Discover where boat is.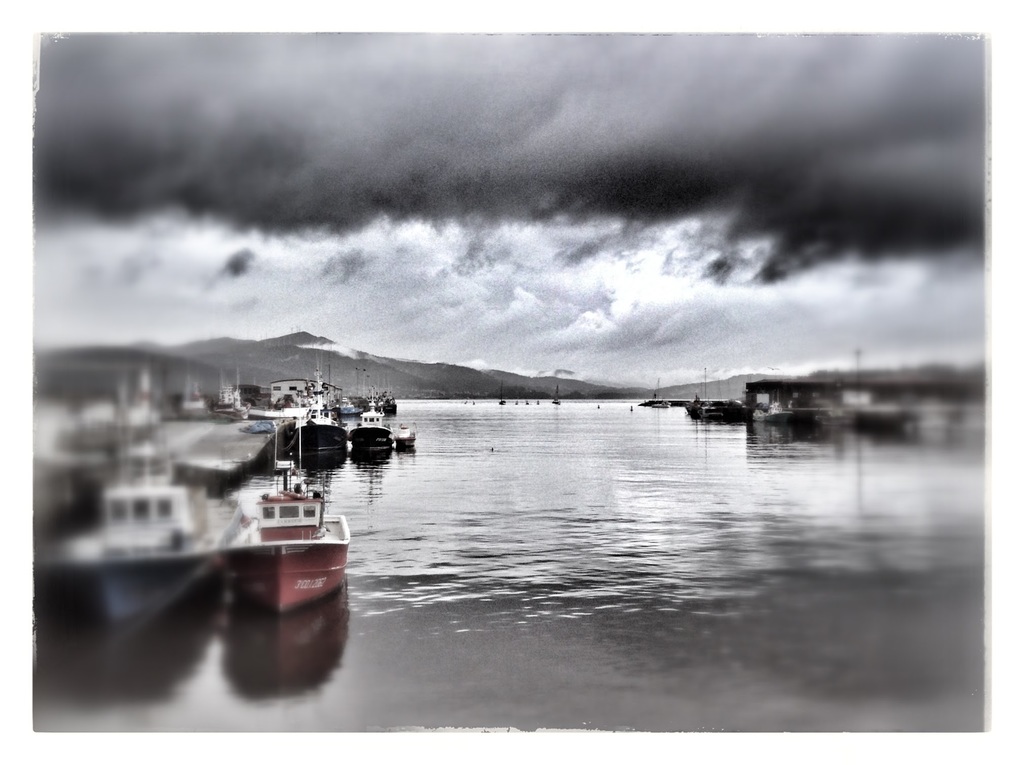
Discovered at crop(395, 423, 415, 447).
